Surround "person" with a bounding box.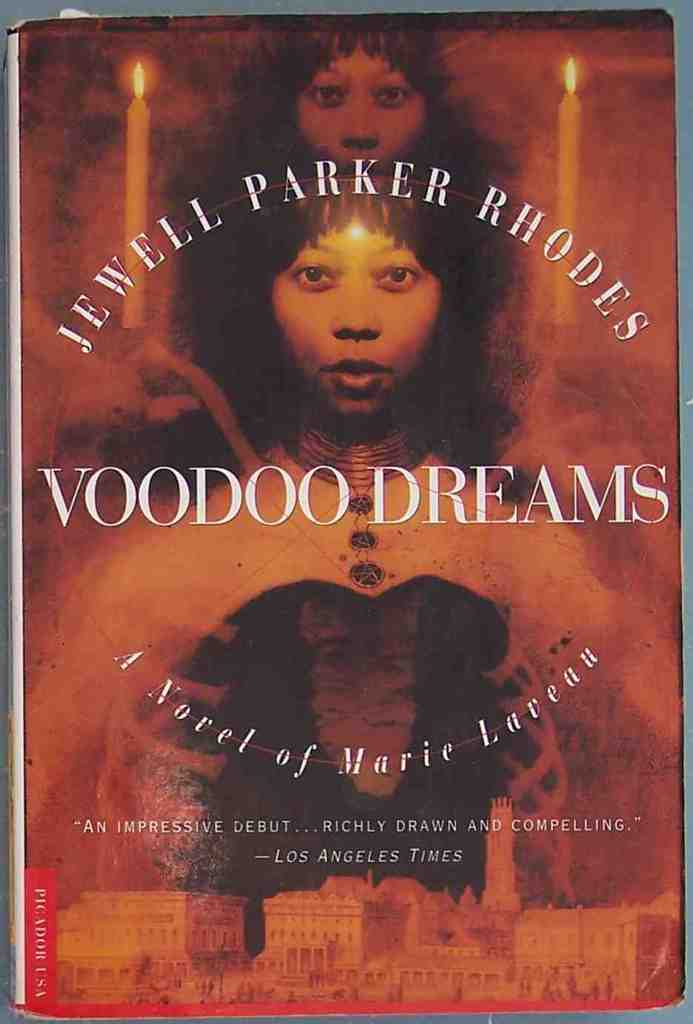
<box>90,153,534,536</box>.
